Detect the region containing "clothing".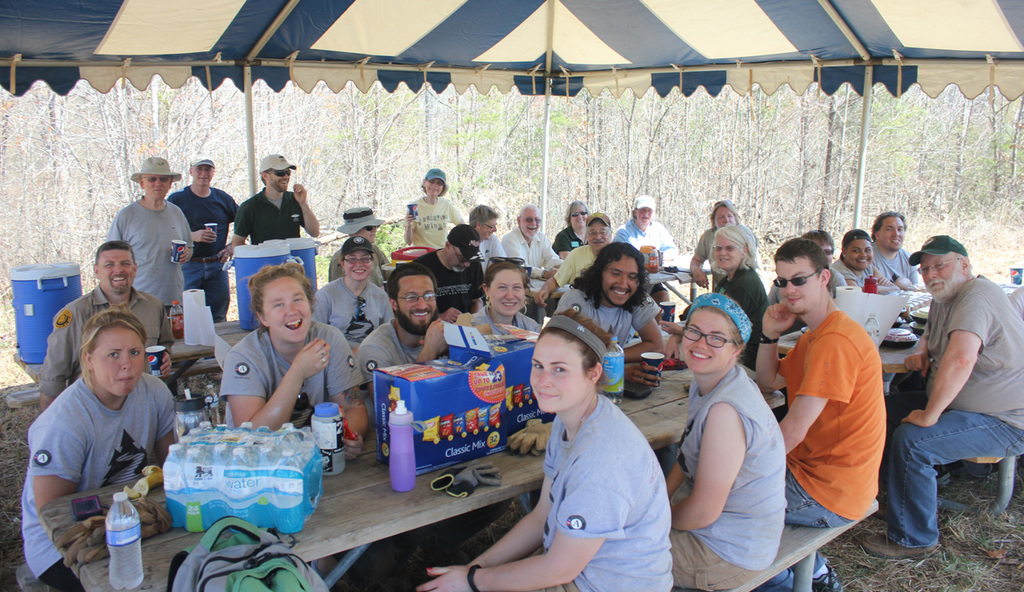
l=879, t=271, r=1023, b=536.
